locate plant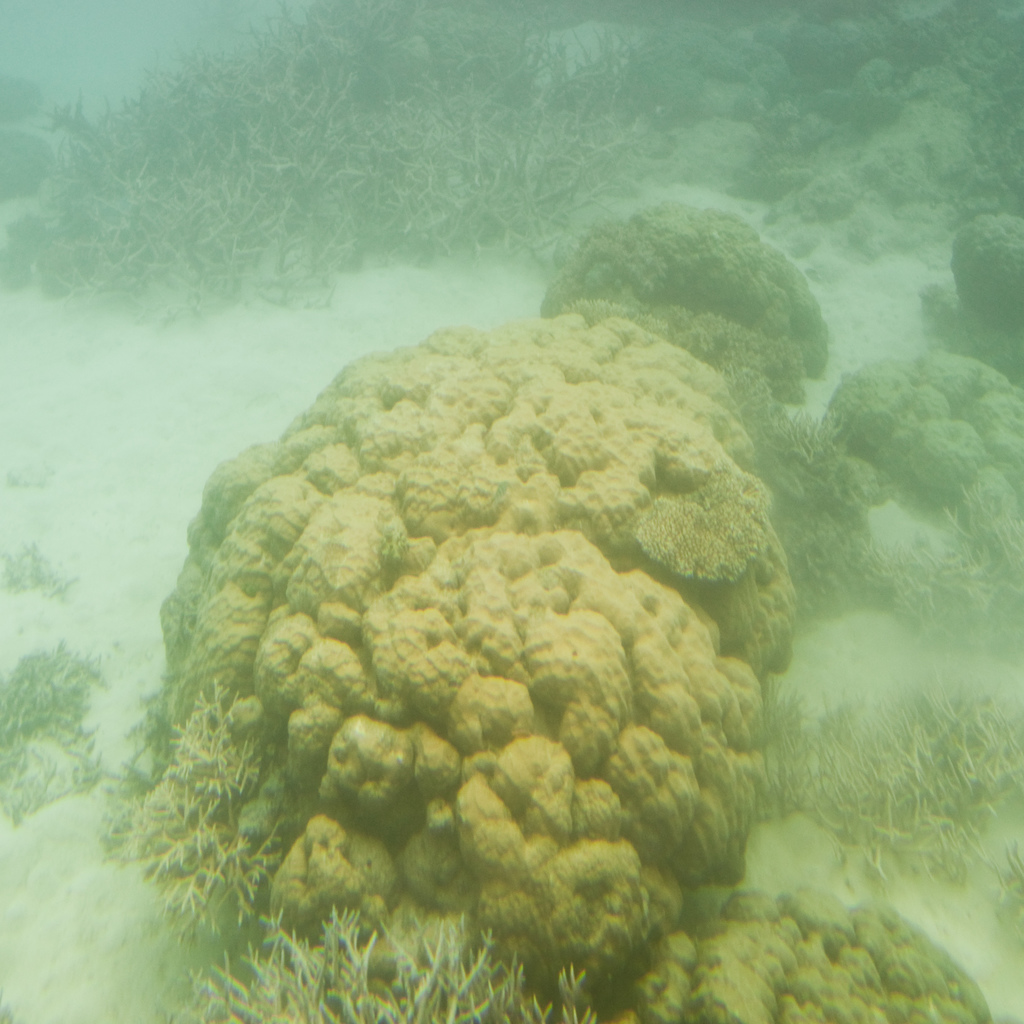
crop(738, 313, 894, 635)
